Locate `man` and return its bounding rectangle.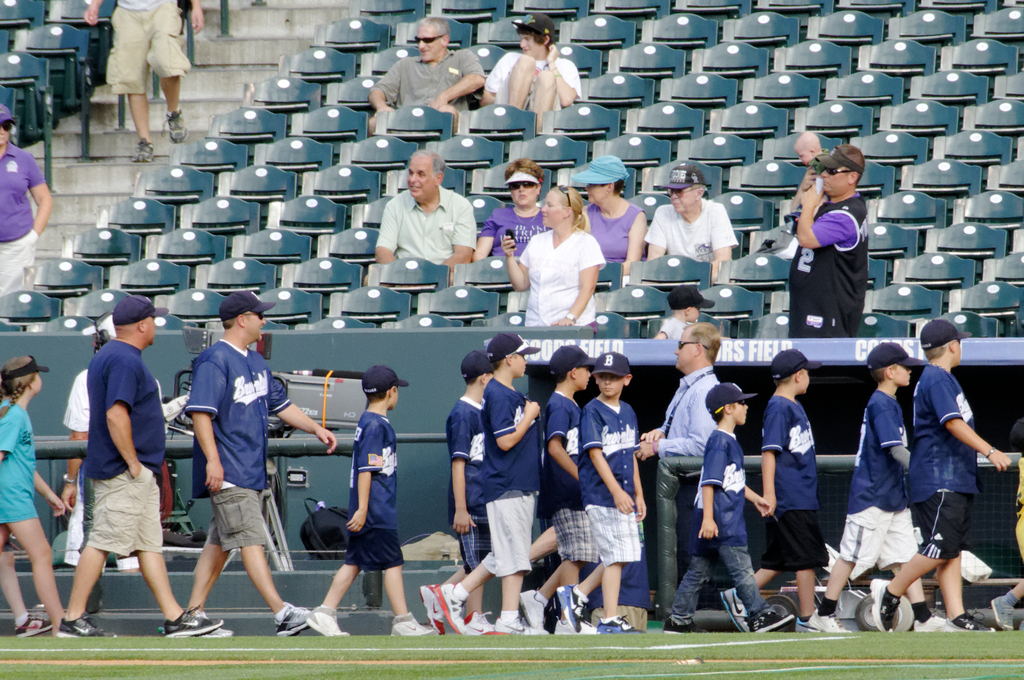
box=[604, 316, 729, 444].
